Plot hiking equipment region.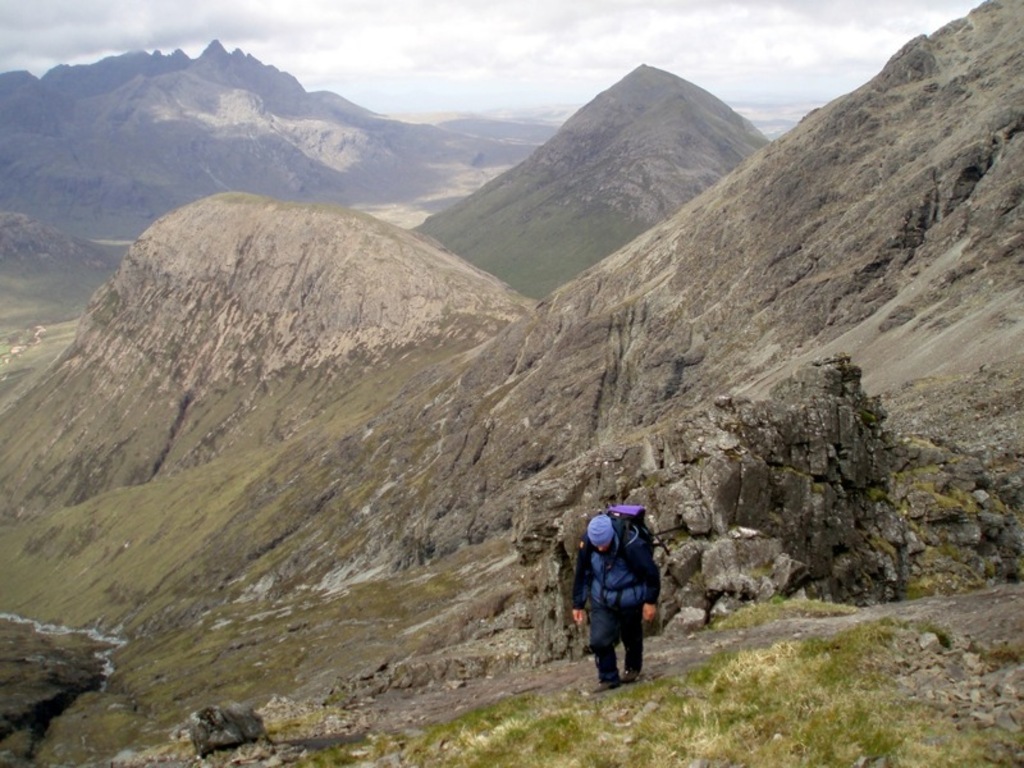
Plotted at bbox(622, 666, 644, 684).
